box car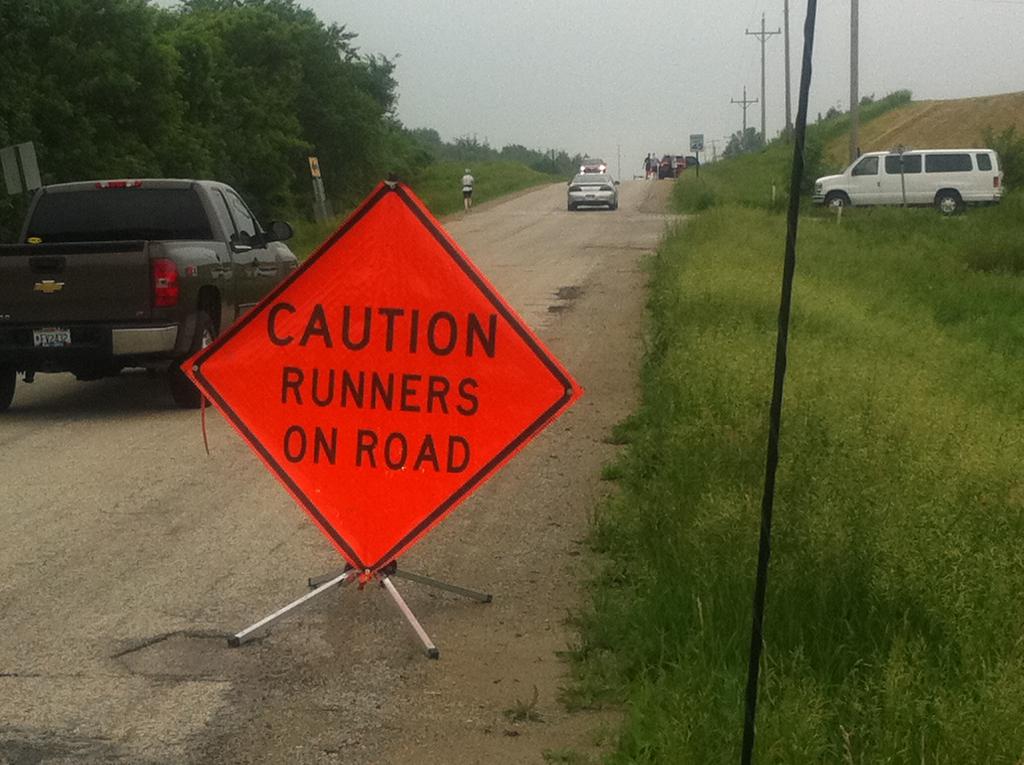
{"left": 0, "top": 180, "right": 300, "bottom": 409}
